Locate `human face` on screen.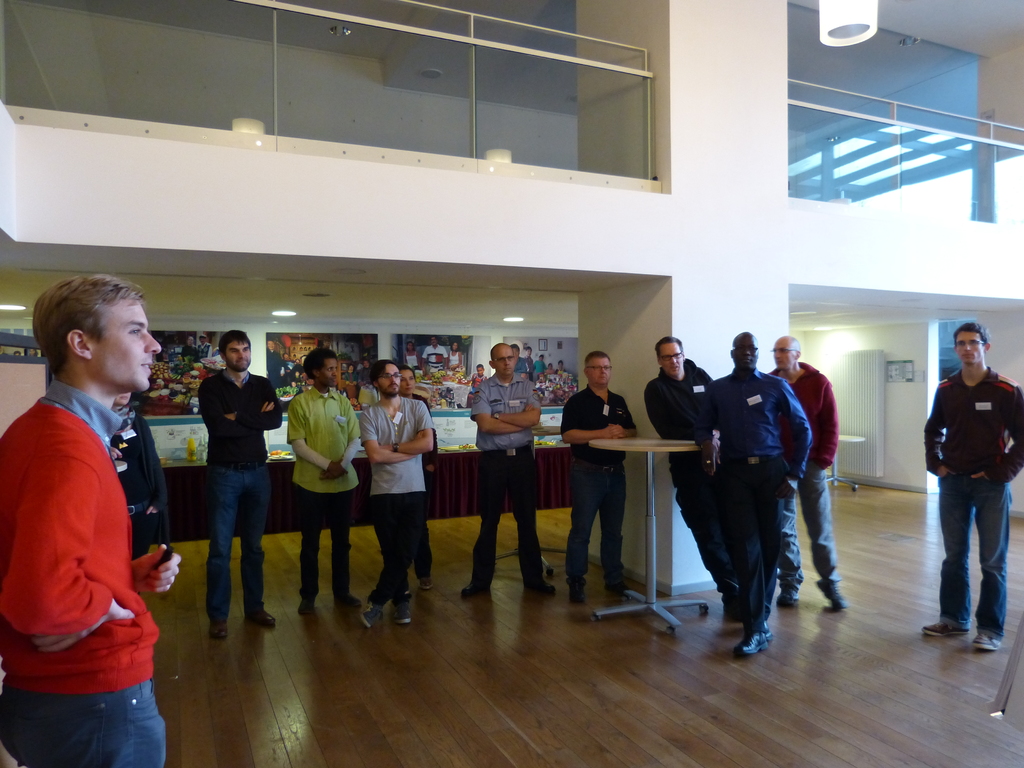
On screen at x1=380 y1=363 x2=401 y2=396.
